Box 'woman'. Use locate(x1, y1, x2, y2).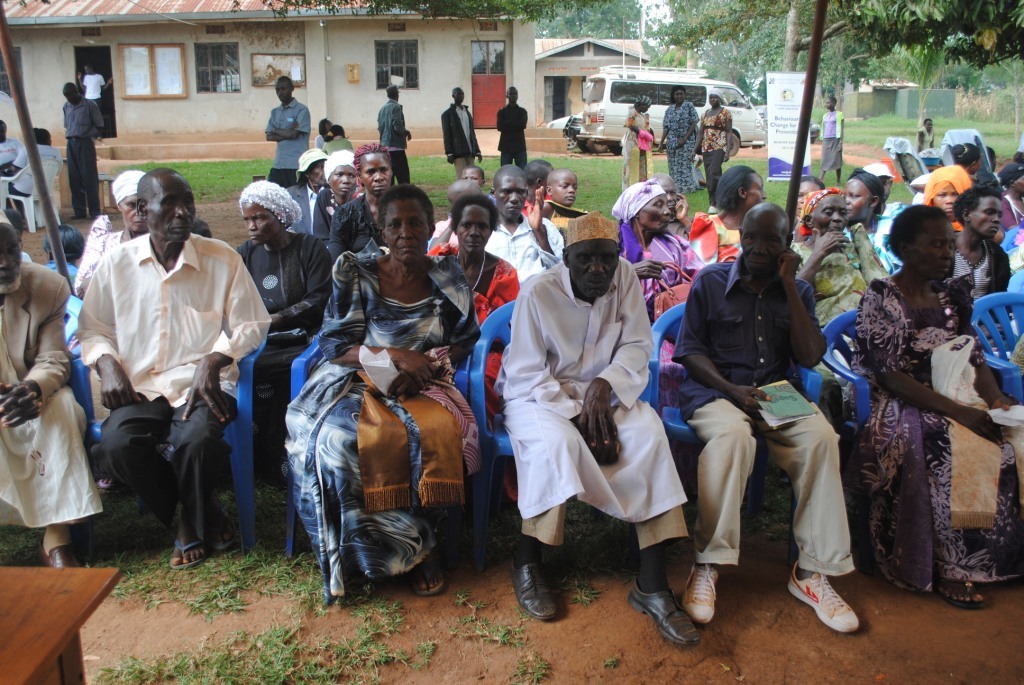
locate(613, 176, 708, 412).
